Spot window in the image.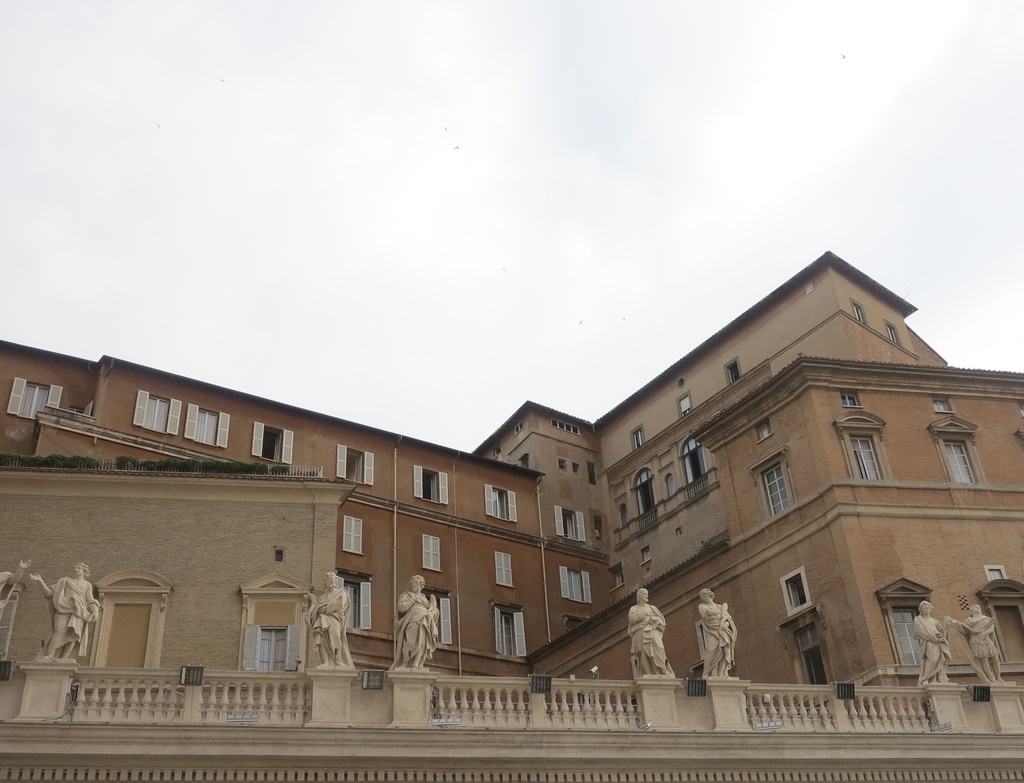
window found at bbox(845, 433, 882, 481).
